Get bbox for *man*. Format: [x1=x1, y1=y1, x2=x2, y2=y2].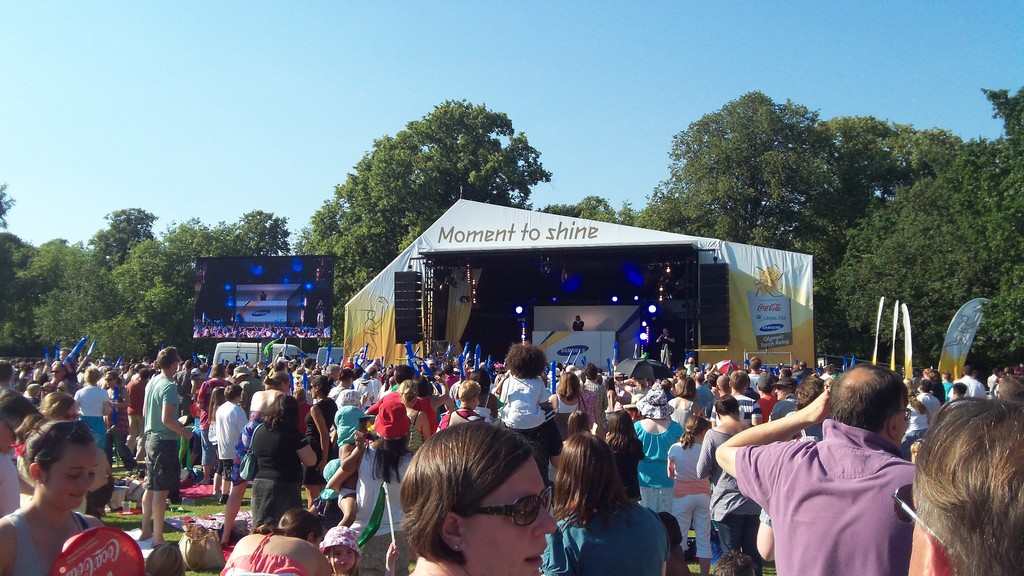
[x1=684, y1=357, x2=698, y2=383].
